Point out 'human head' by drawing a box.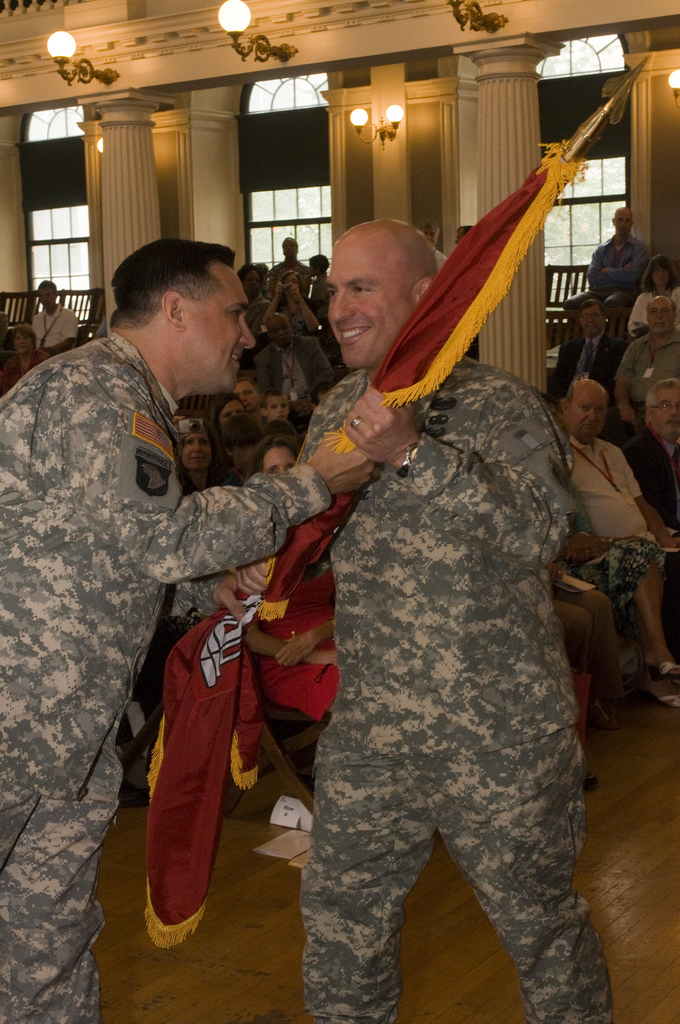
rect(262, 387, 286, 417).
